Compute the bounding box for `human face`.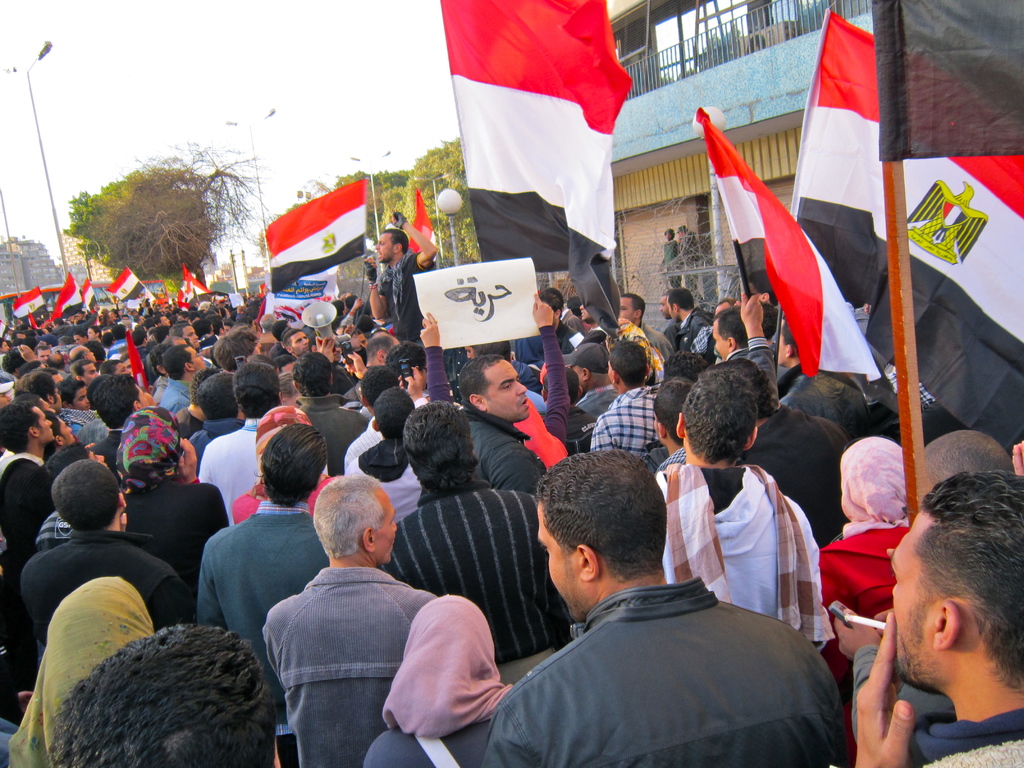
191/344/209/372.
